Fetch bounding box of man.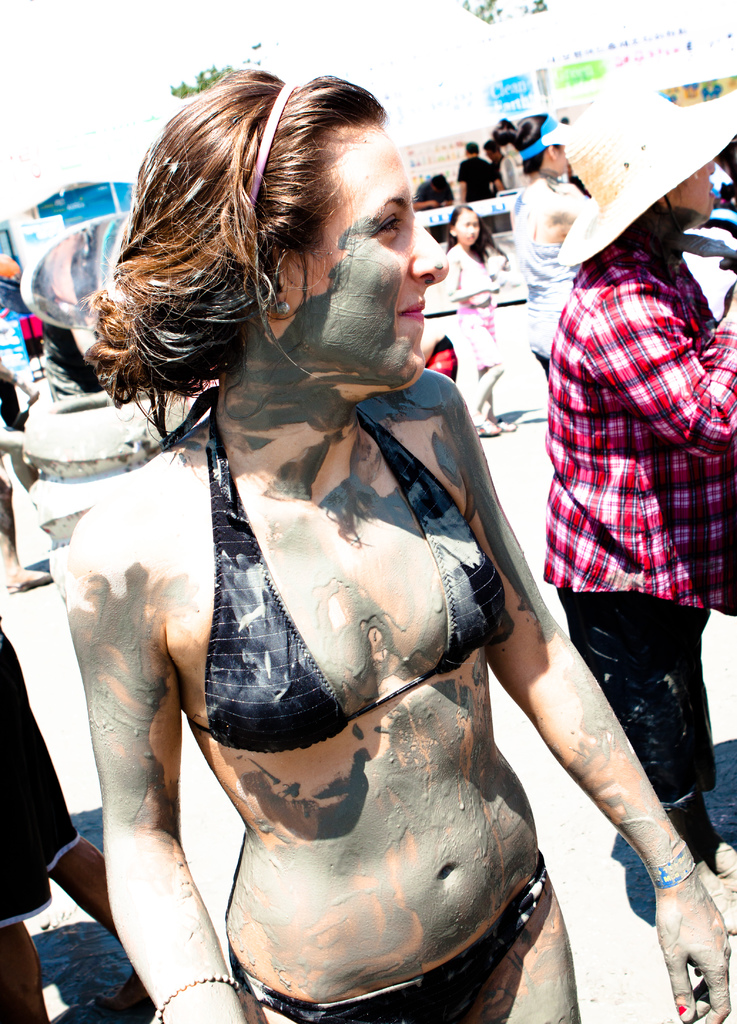
Bbox: 457 137 502 234.
